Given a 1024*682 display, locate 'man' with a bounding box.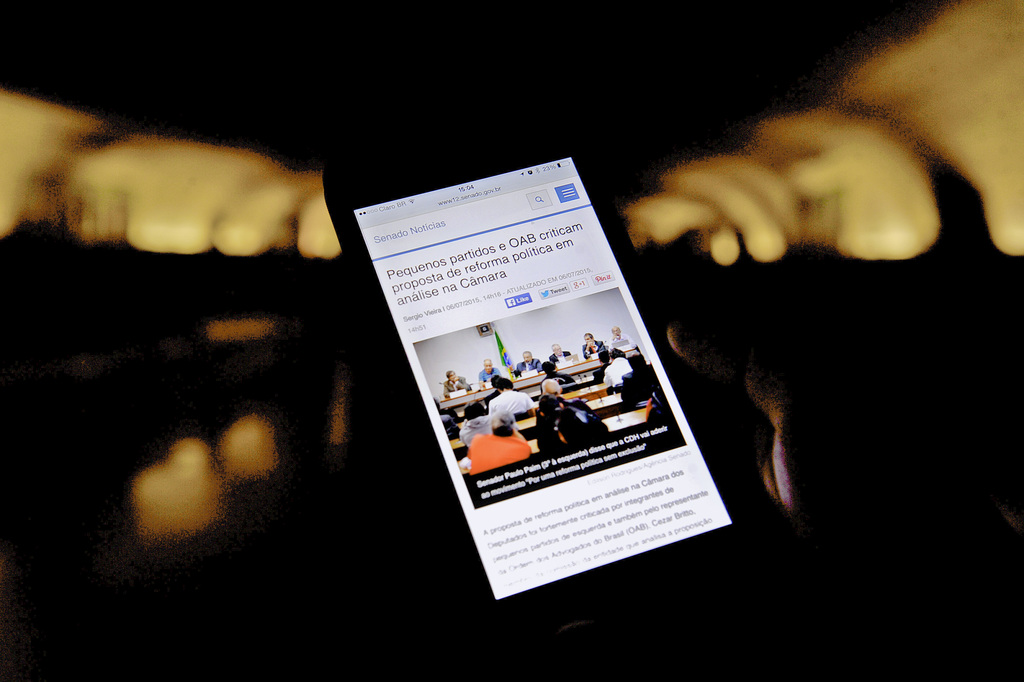
Located: [583, 332, 609, 357].
